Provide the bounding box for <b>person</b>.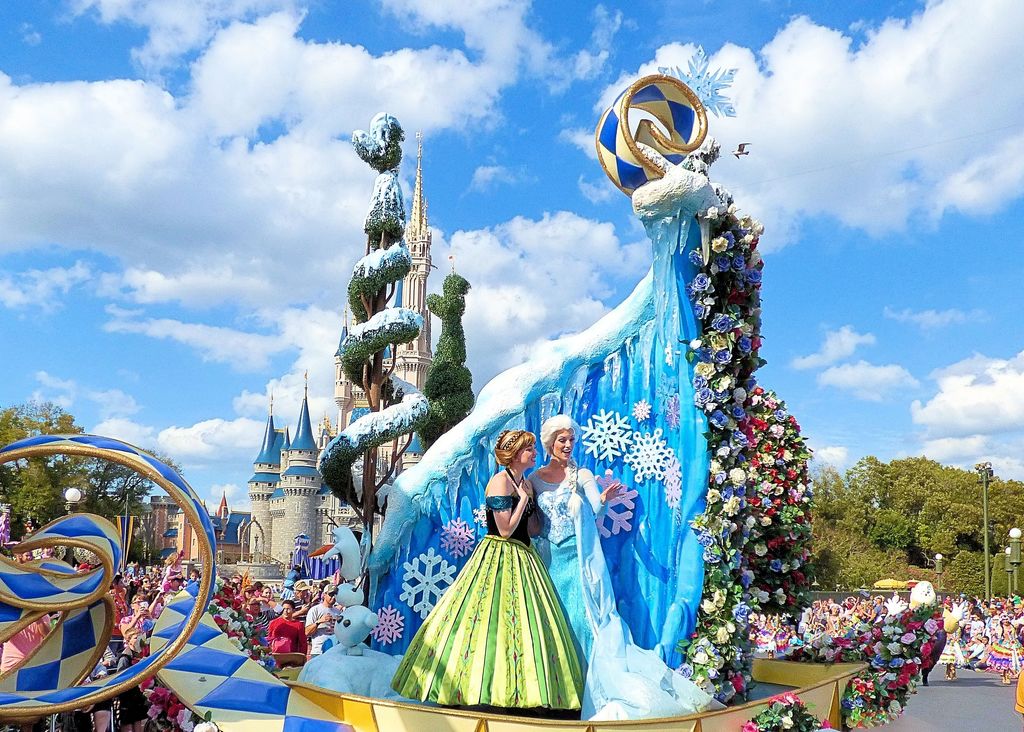
box(525, 405, 641, 719).
